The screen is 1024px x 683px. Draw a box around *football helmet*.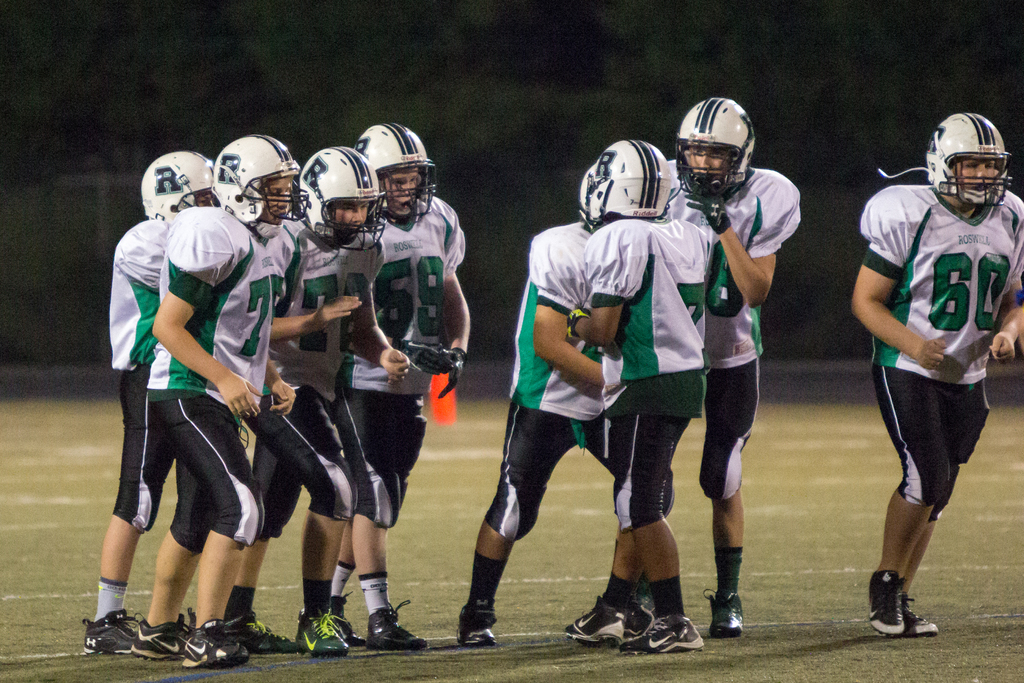
select_region(674, 95, 757, 199).
